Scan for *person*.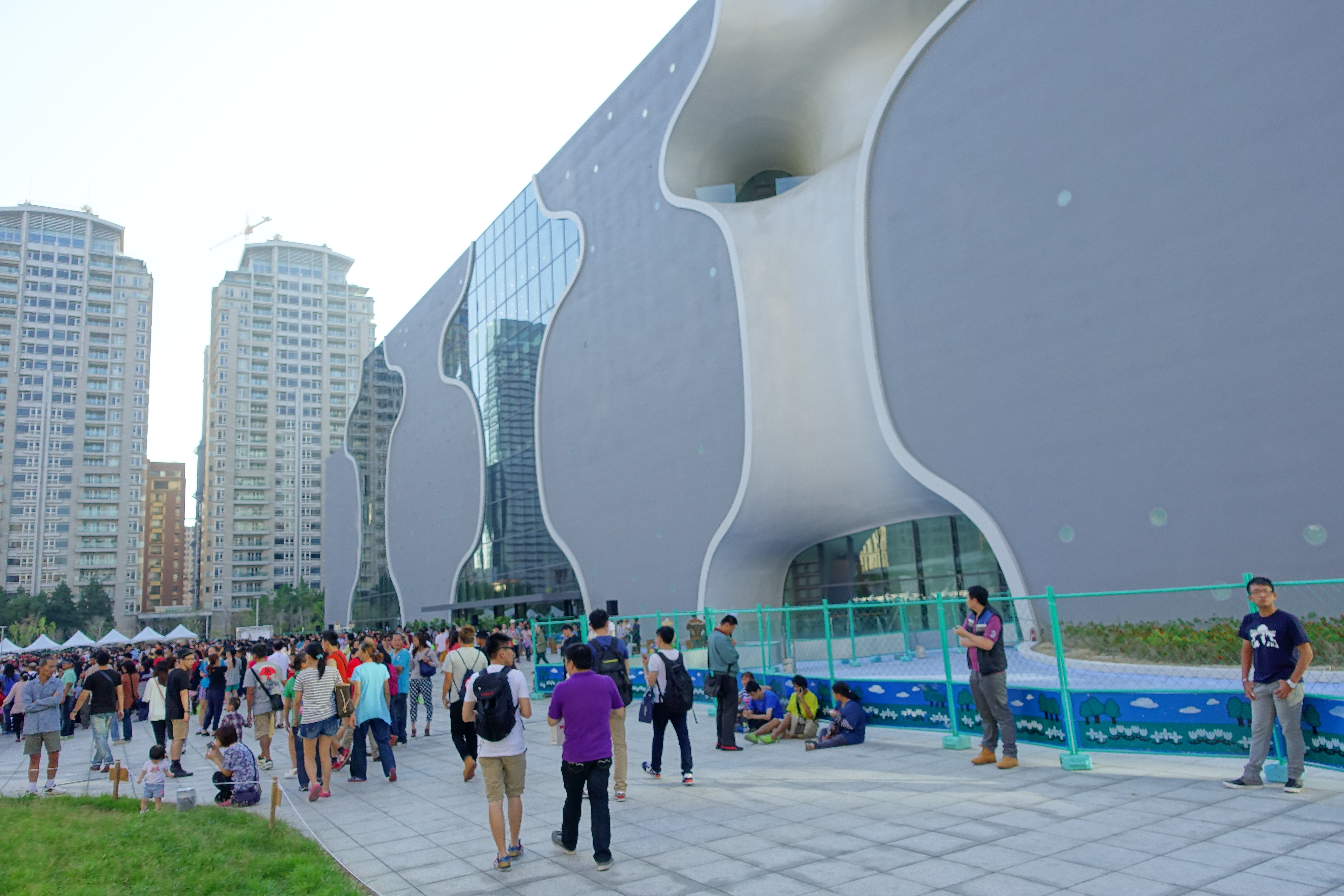
Scan result: [181, 167, 192, 183].
